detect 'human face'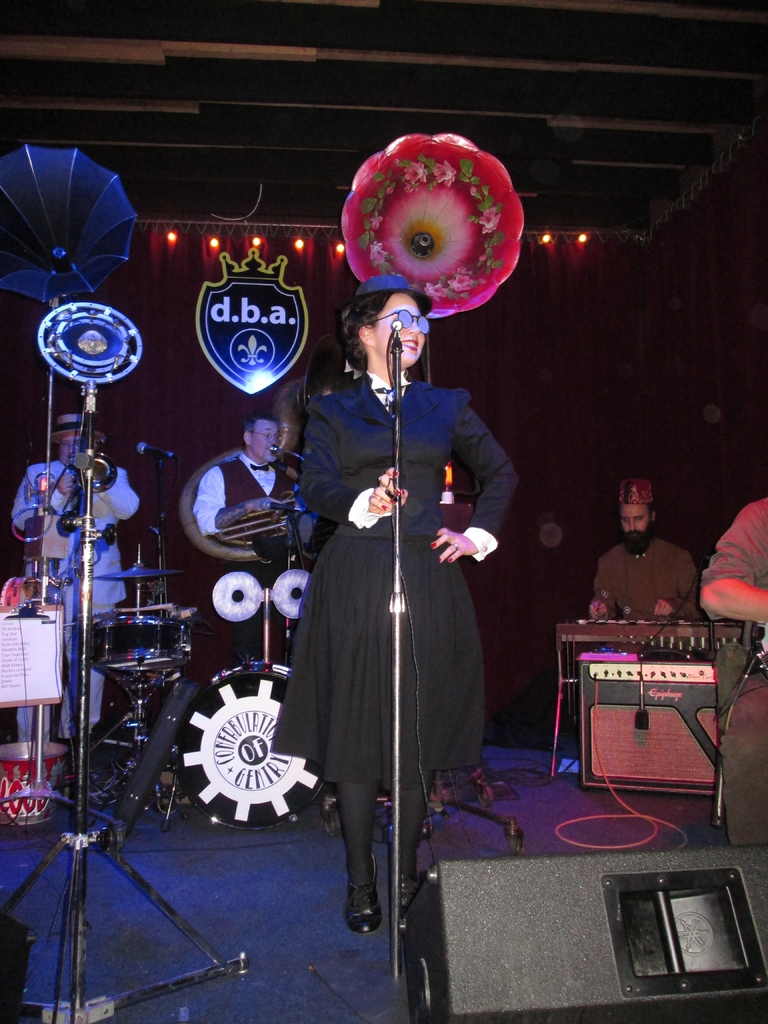
box(253, 421, 279, 468)
